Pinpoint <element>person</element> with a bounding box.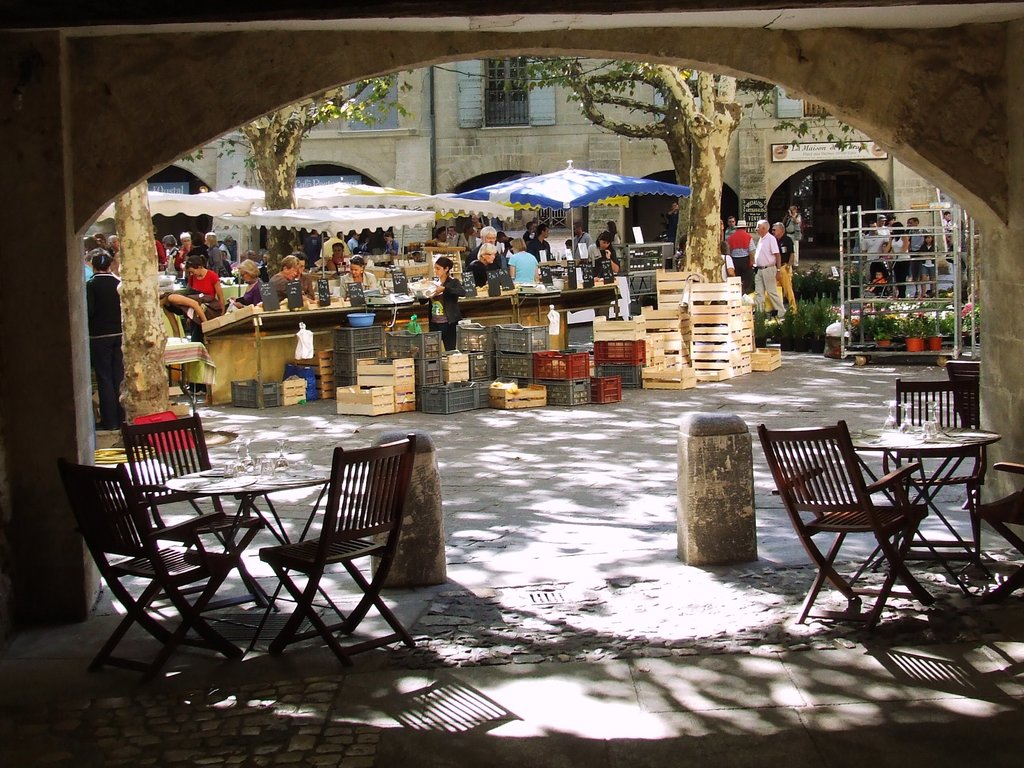
select_region(788, 204, 803, 266).
